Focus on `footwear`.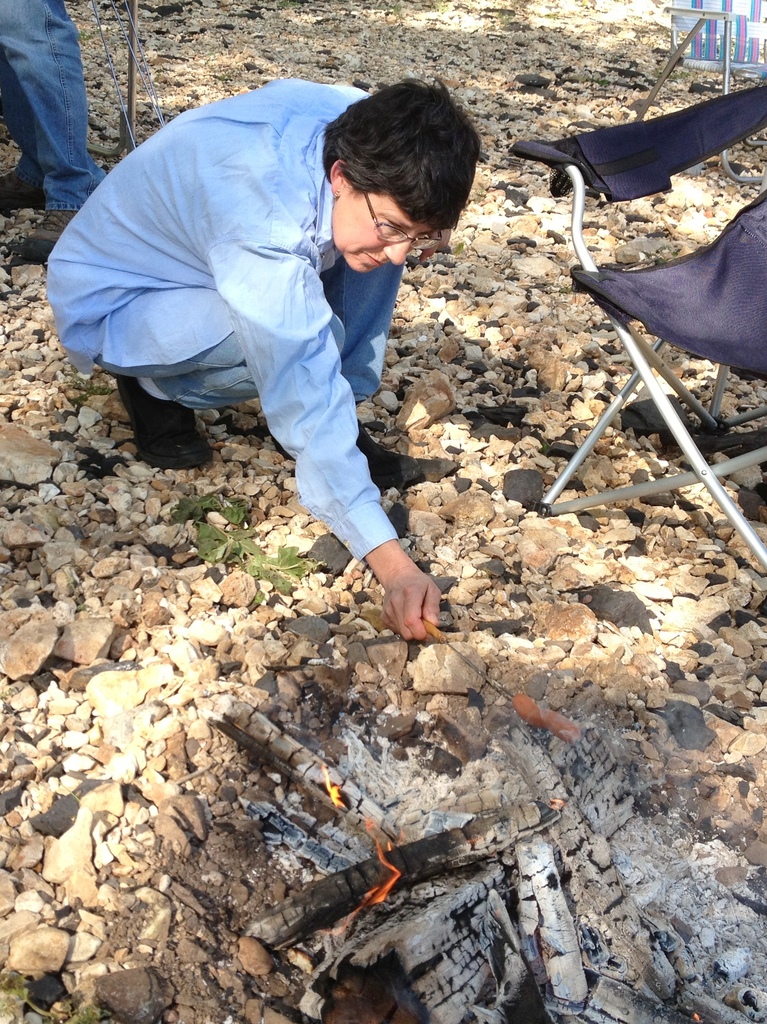
Focused at l=116, t=377, r=214, b=468.
